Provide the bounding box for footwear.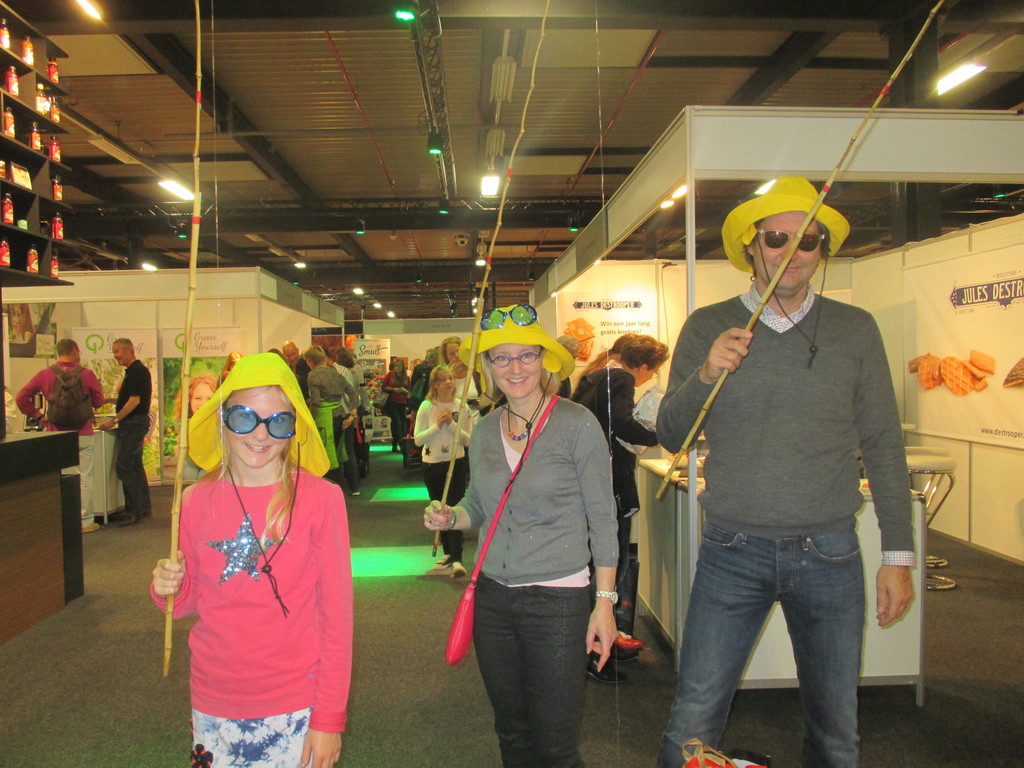
box(435, 557, 451, 572).
